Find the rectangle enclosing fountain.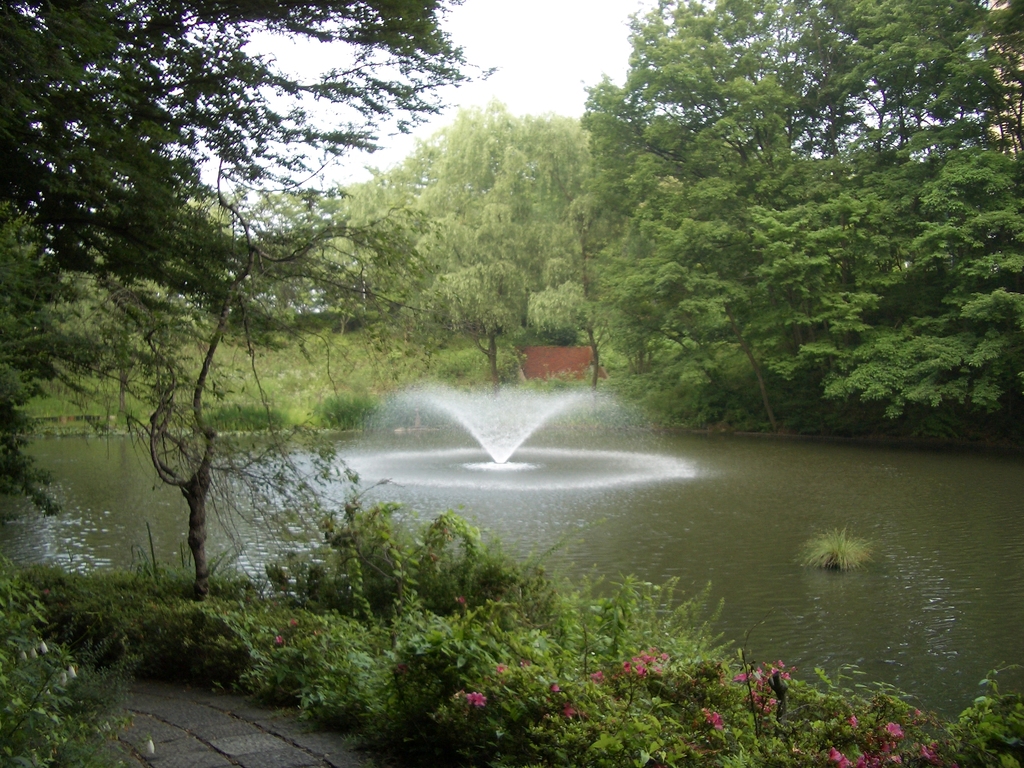
Rect(372, 378, 621, 468).
